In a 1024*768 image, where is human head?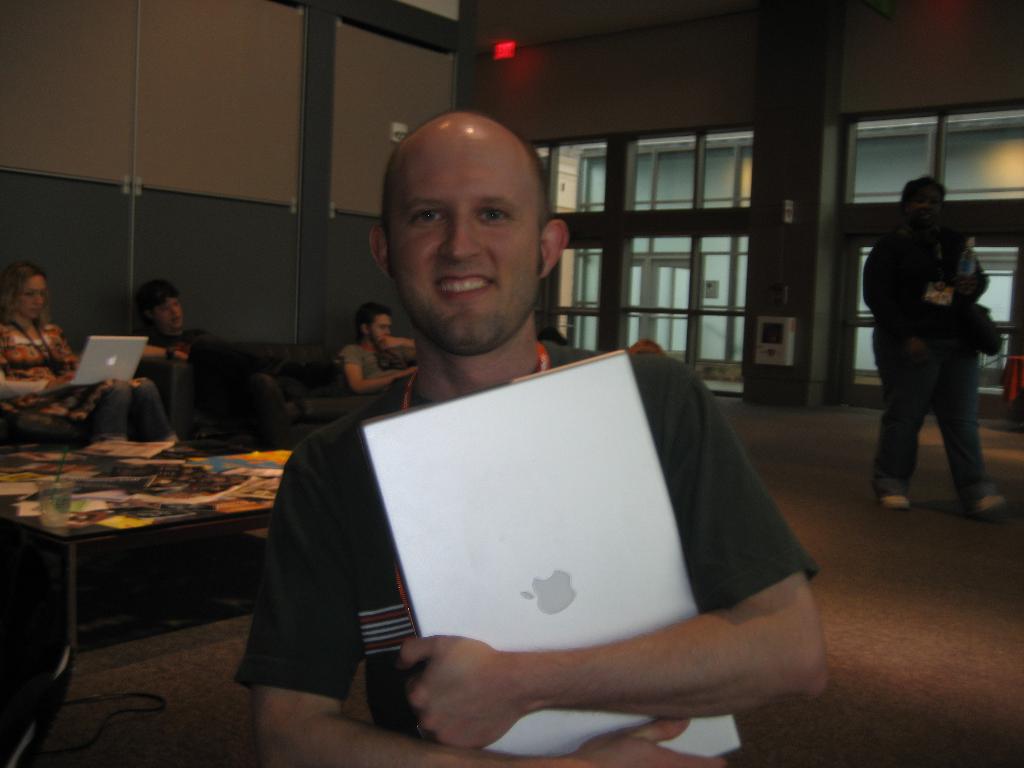
[365,108,568,357].
